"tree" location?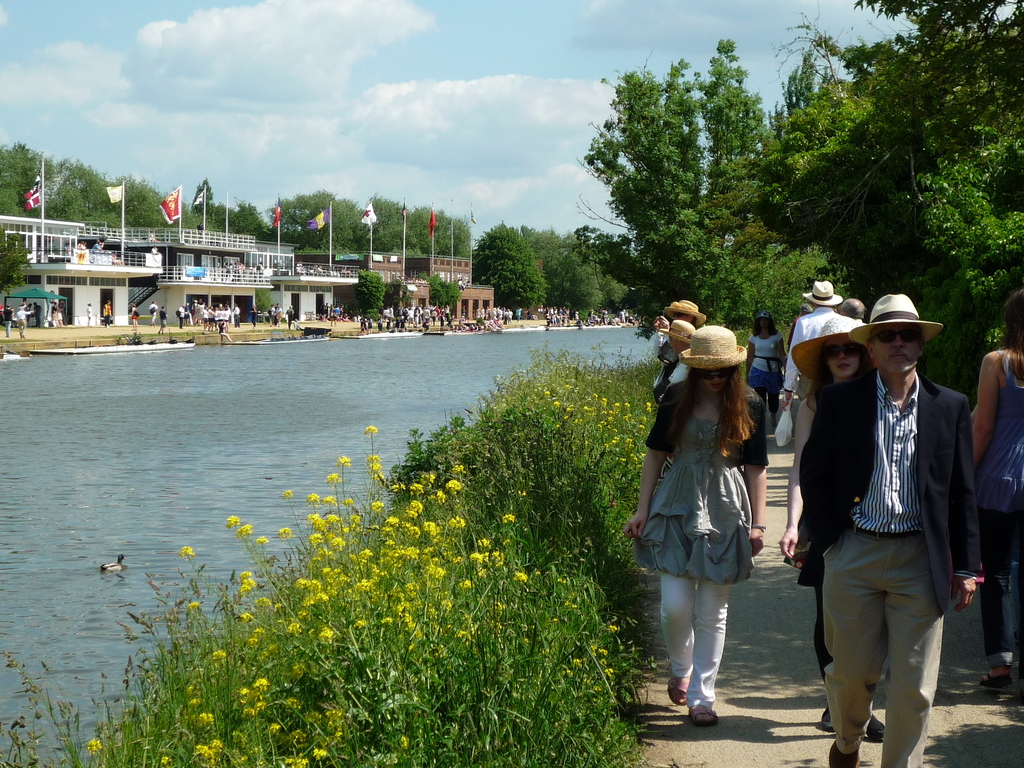
rect(467, 223, 544, 312)
